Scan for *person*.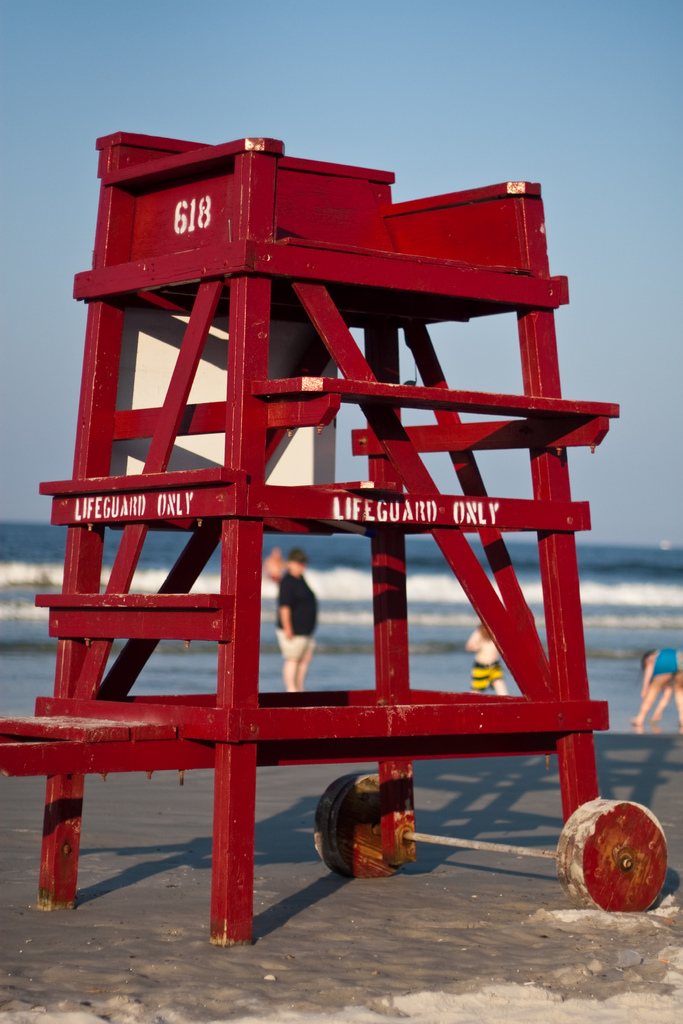
Scan result: bbox=[277, 540, 322, 688].
